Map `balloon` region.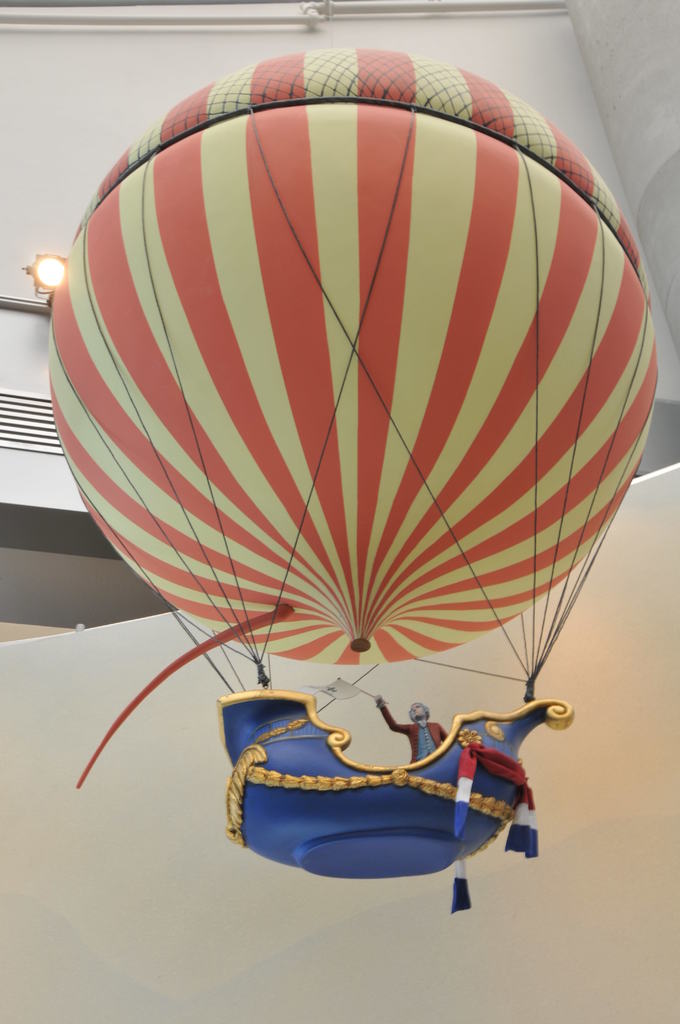
Mapped to 42 43 657 662.
